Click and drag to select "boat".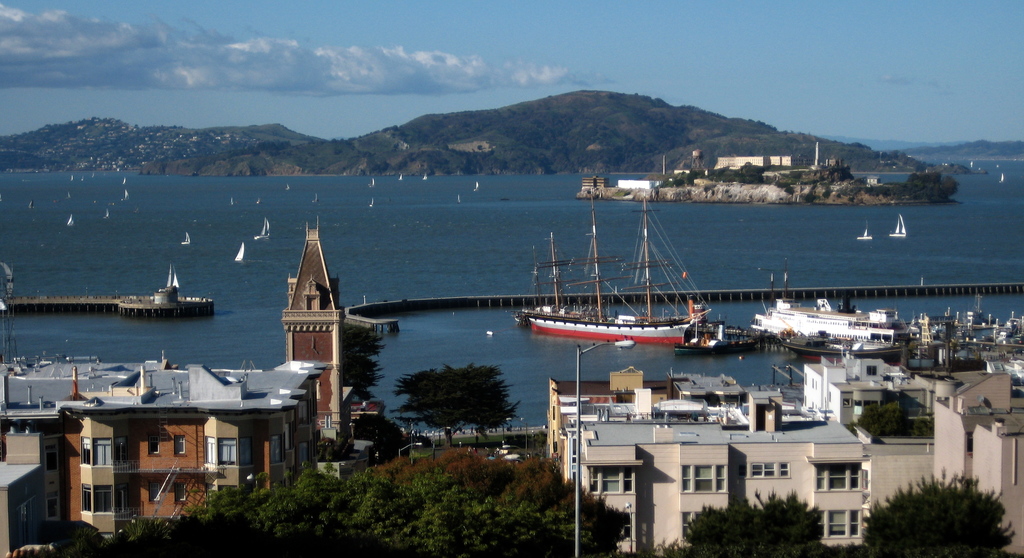
Selection: bbox(480, 173, 812, 372).
